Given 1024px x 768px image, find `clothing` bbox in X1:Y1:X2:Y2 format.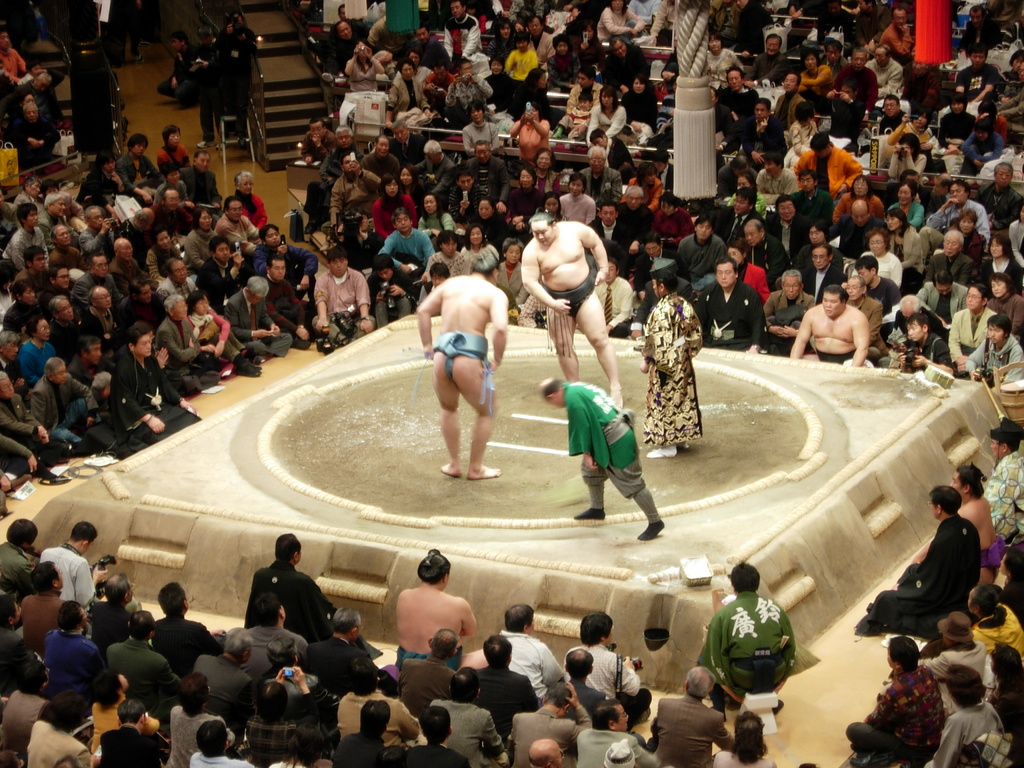
573:723:660:767.
